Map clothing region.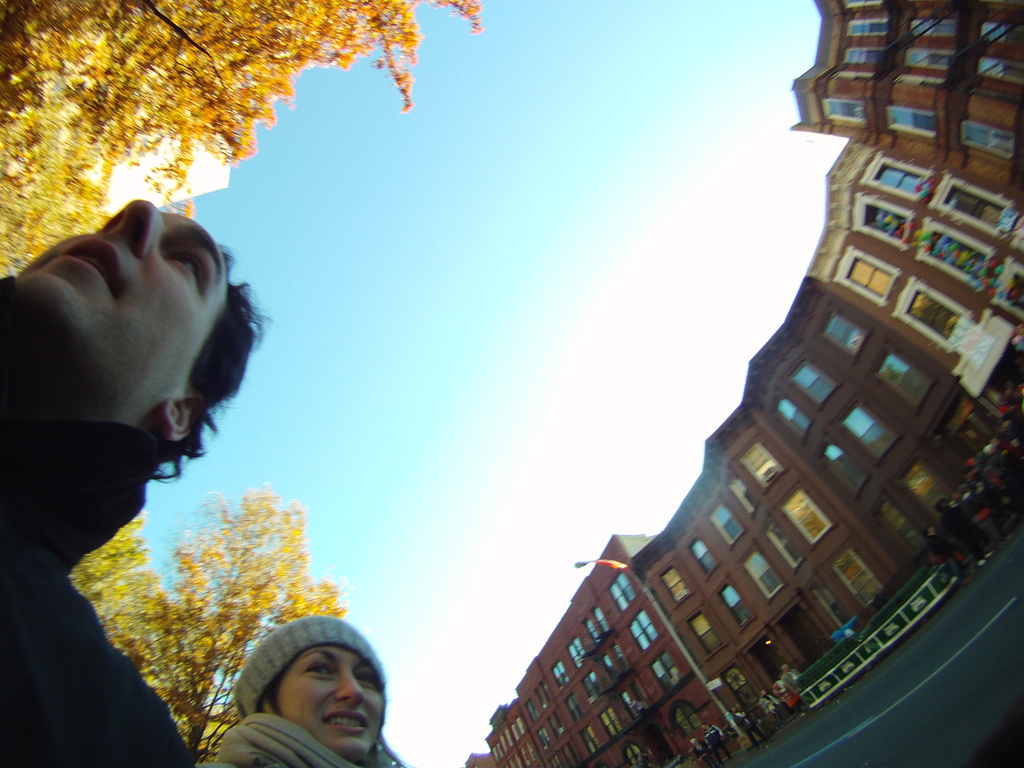
Mapped to x1=193 y1=634 x2=401 y2=764.
